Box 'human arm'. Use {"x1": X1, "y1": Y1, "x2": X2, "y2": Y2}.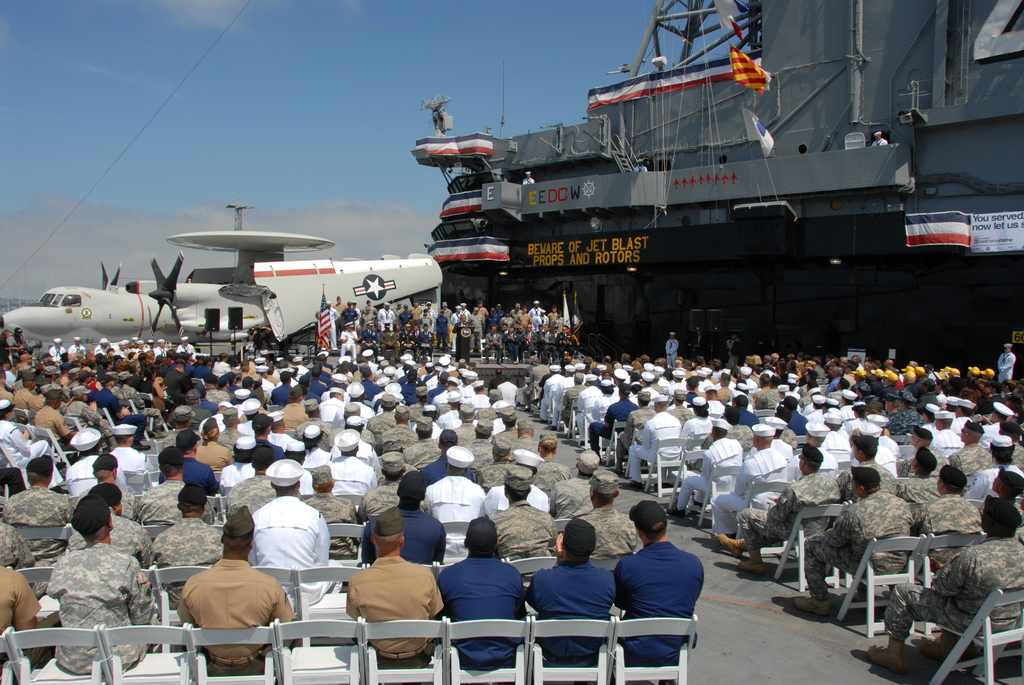
{"x1": 680, "y1": 417, "x2": 696, "y2": 438}.
